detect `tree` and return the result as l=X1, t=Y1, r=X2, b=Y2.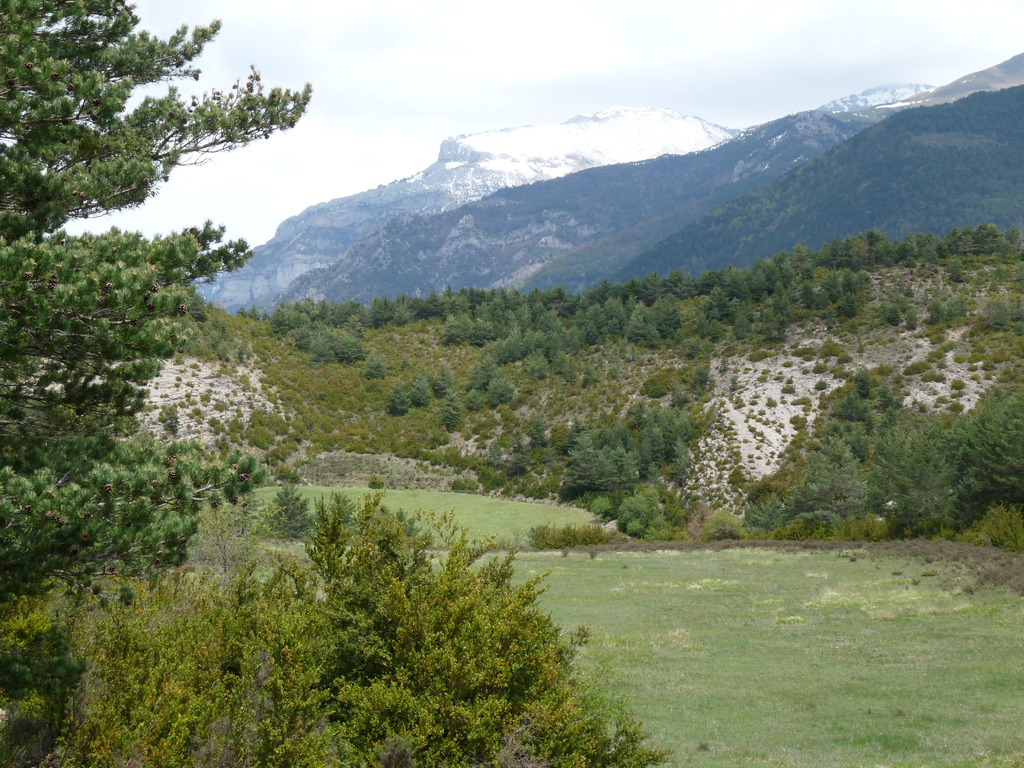
l=590, t=491, r=612, b=524.
